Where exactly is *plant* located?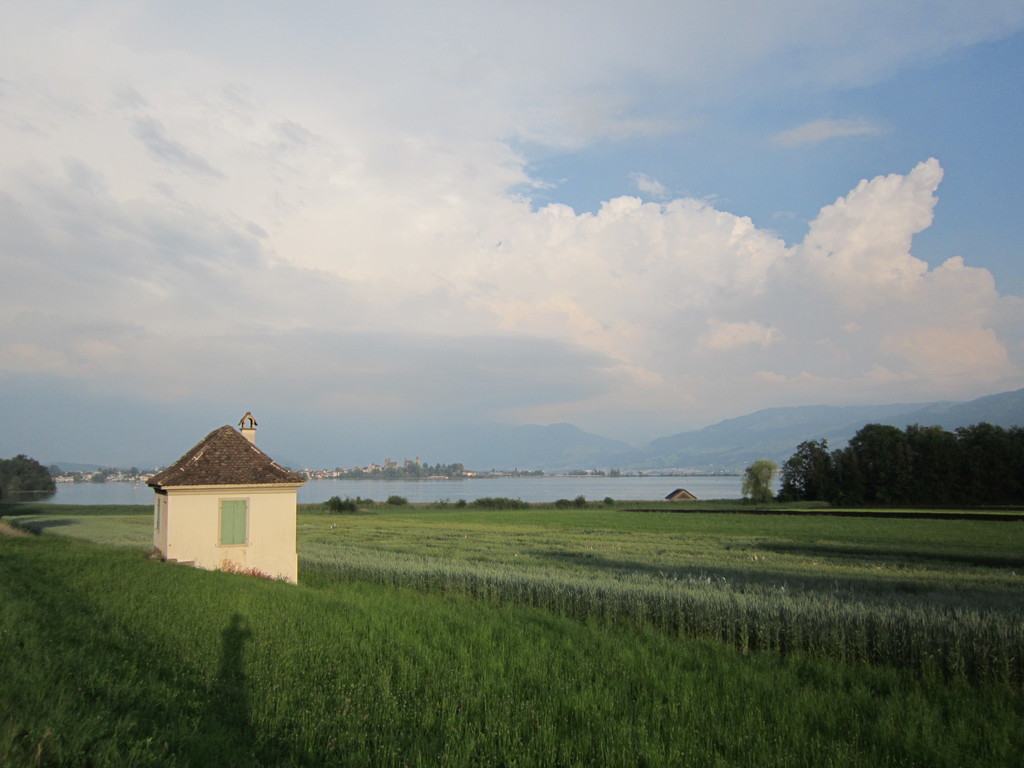
Its bounding box is region(326, 492, 365, 512).
